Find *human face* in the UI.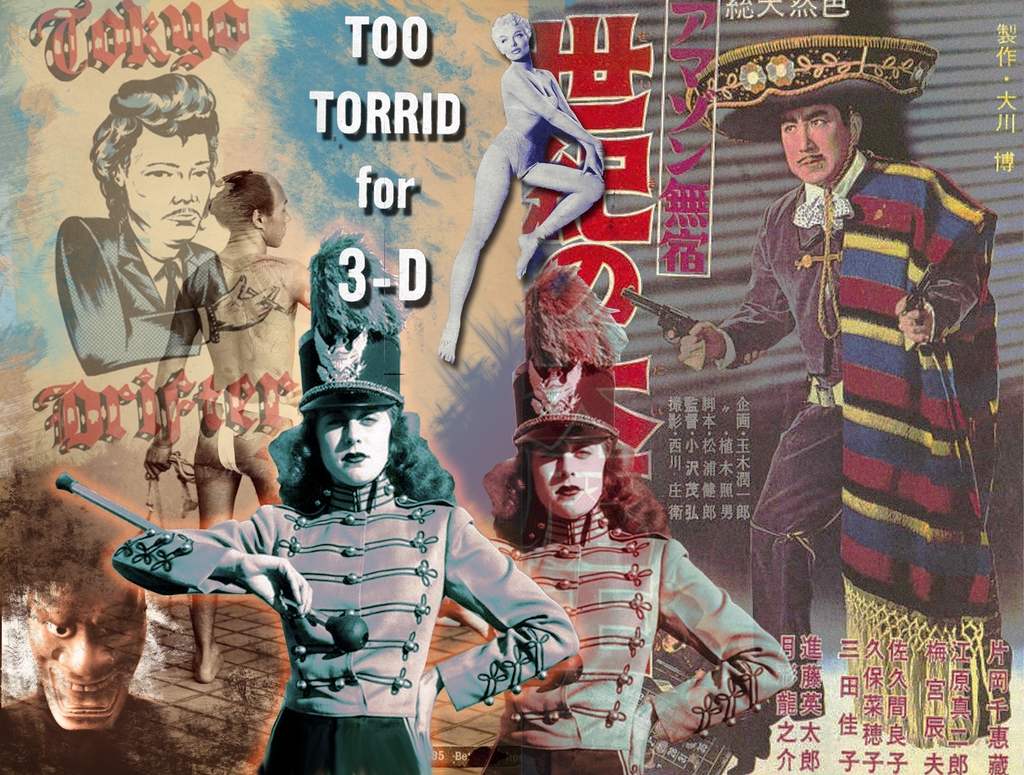
UI element at 118,122,211,243.
